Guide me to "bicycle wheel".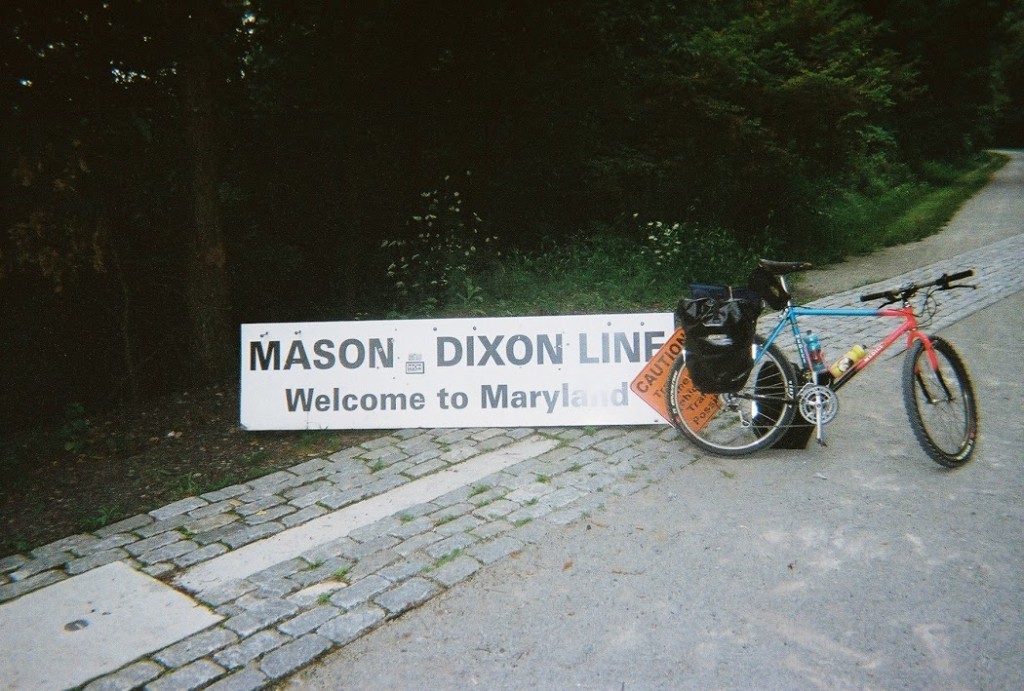
Guidance: [x1=917, y1=336, x2=983, y2=462].
